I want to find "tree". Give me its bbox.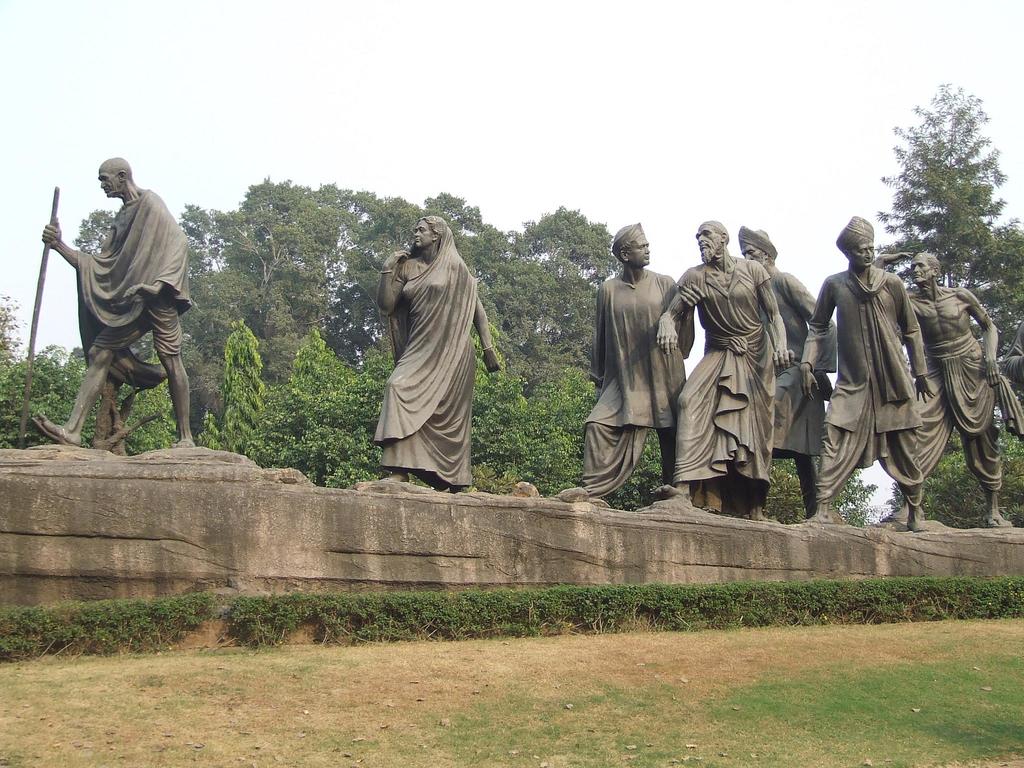
262 333 394 487.
